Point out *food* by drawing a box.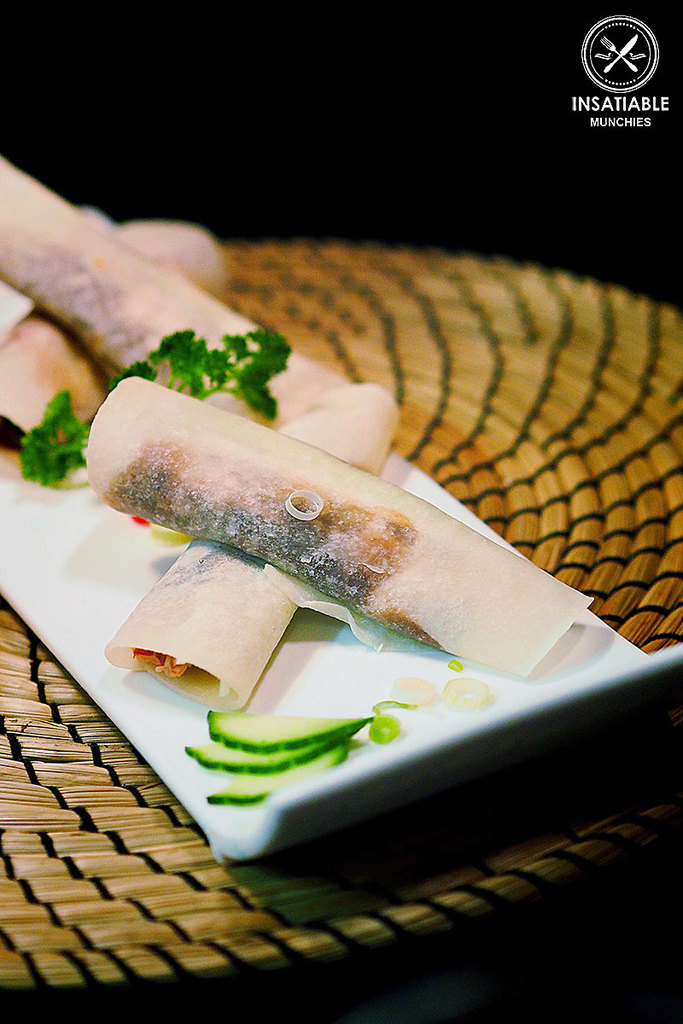
region(0, 215, 226, 486).
